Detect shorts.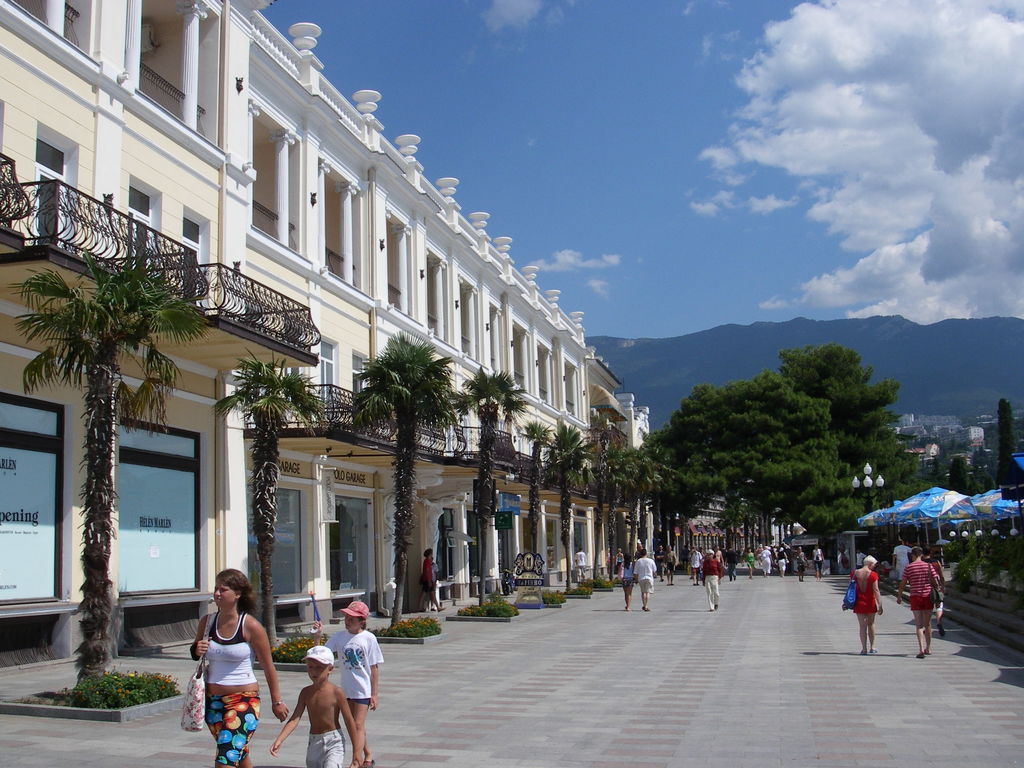
Detected at <box>746,563,754,566</box>.
